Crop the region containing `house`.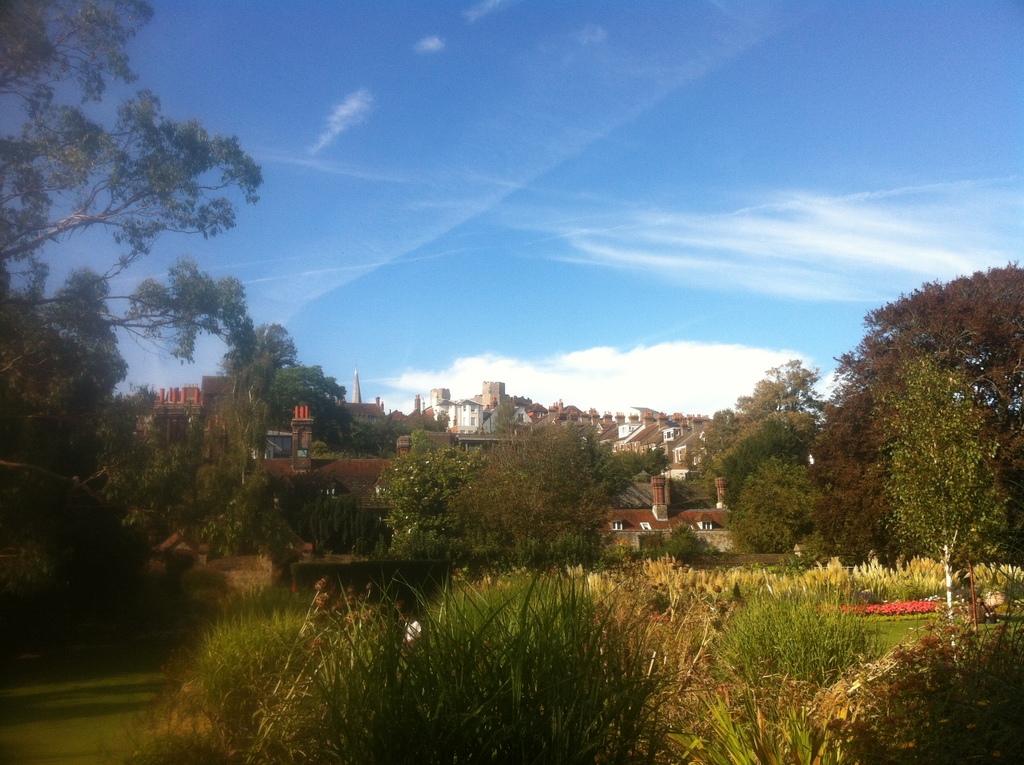
Crop region: left=596, top=479, right=736, bottom=536.
